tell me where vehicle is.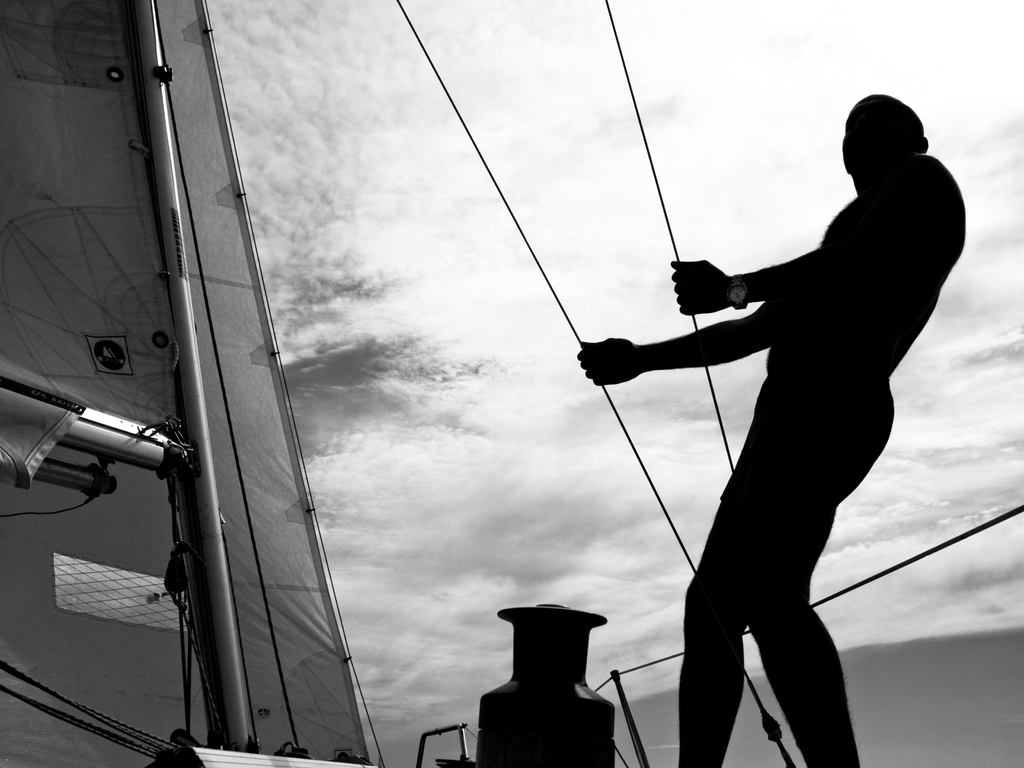
vehicle is at bbox=[0, 0, 1023, 767].
